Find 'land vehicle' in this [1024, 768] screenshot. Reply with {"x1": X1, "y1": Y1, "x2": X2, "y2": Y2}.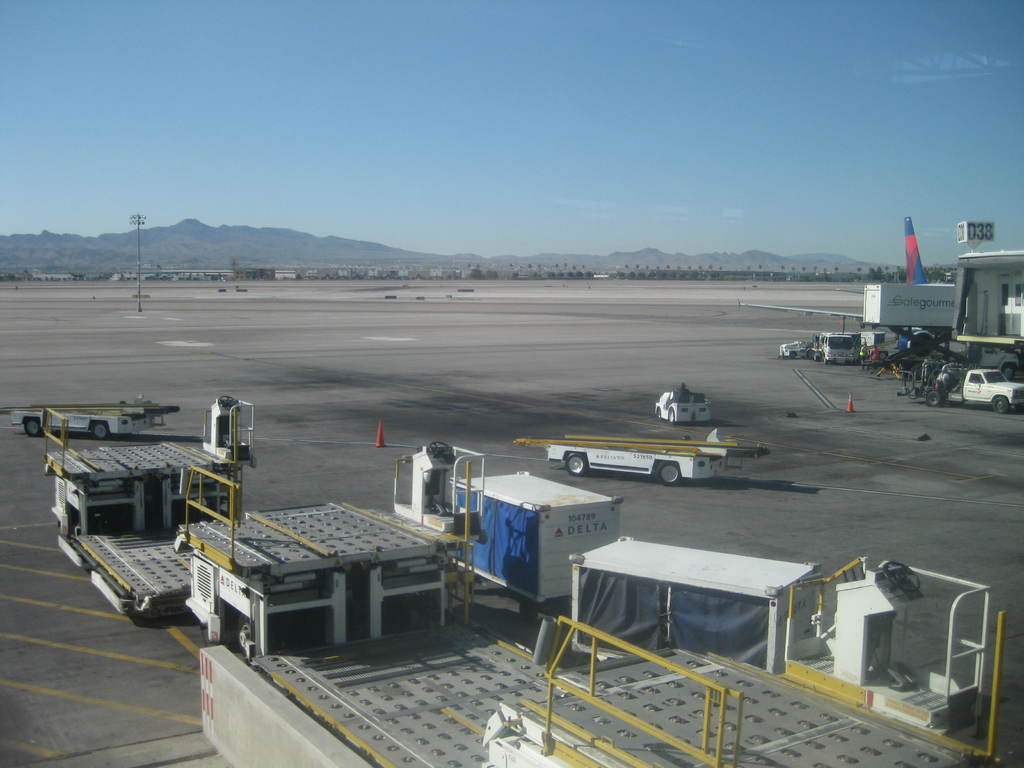
{"x1": 778, "y1": 342, "x2": 811, "y2": 356}.
